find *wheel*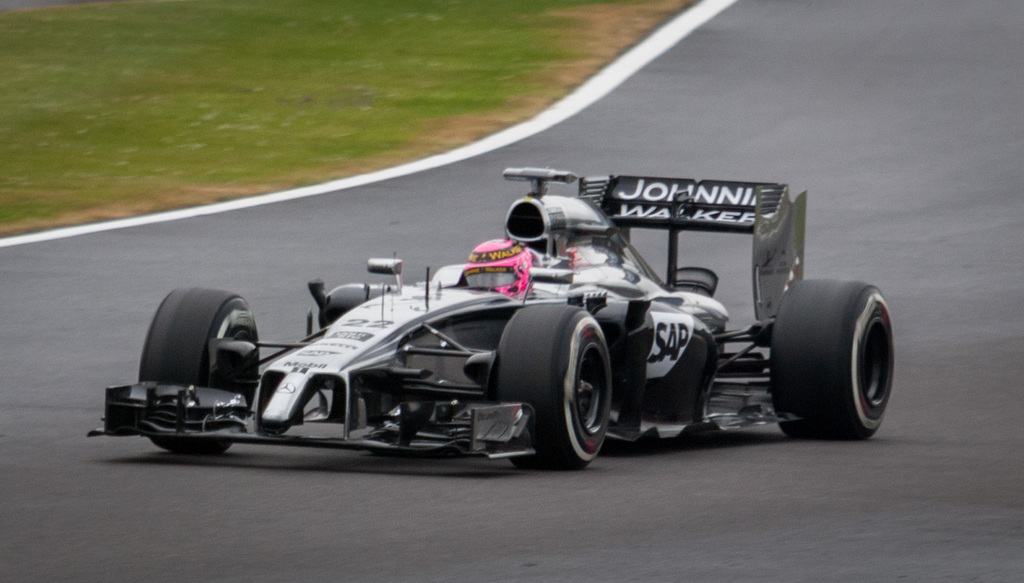
bbox(776, 270, 900, 439)
